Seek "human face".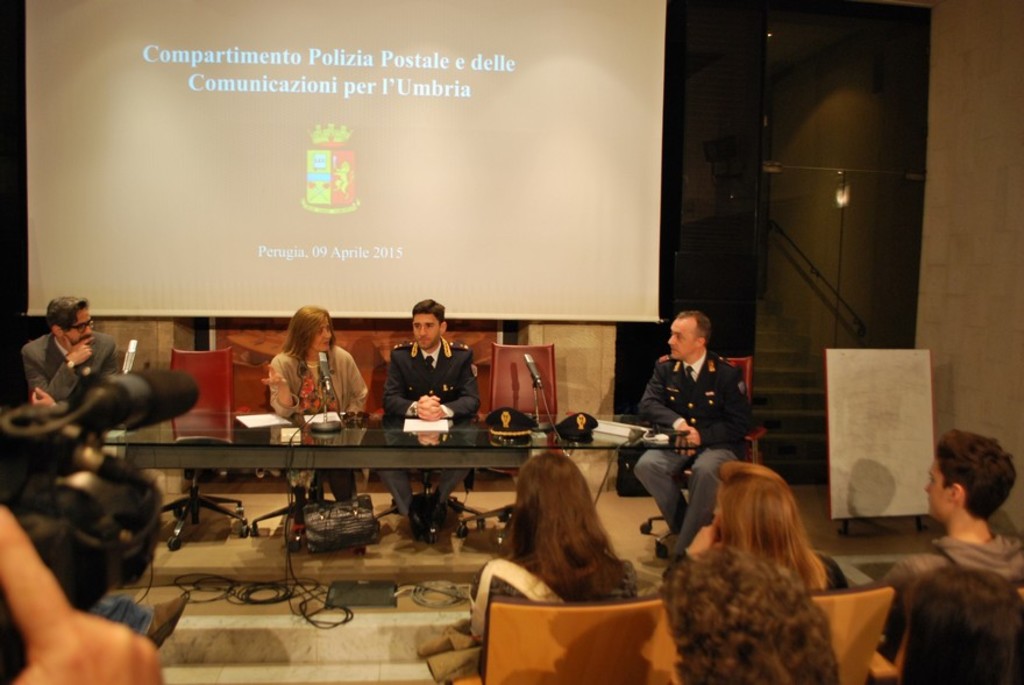
region(920, 461, 953, 519).
